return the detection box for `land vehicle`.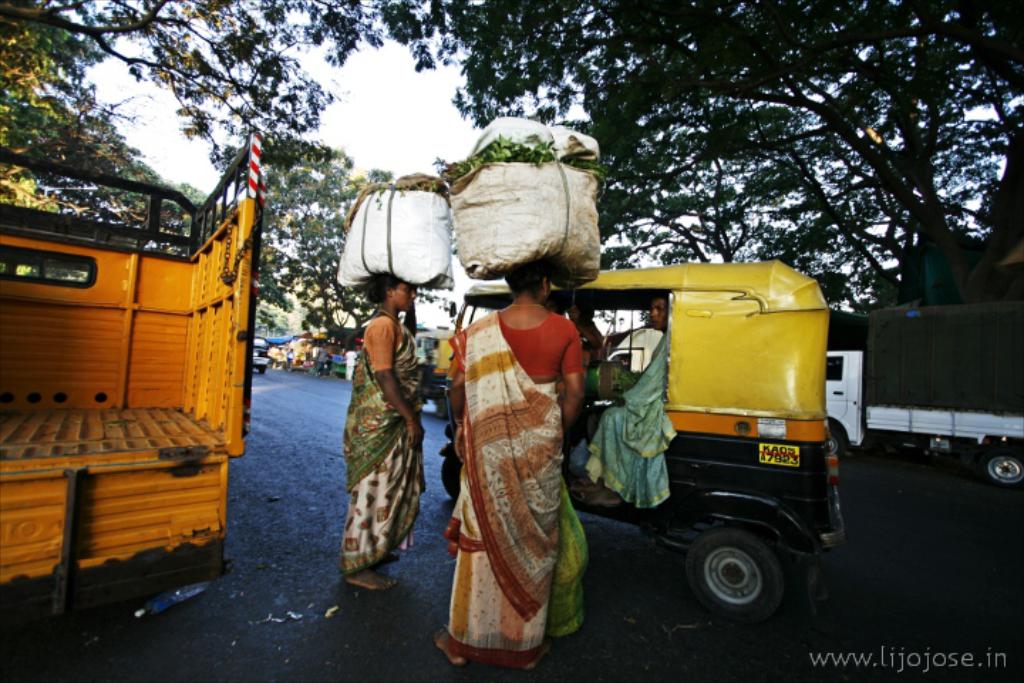
<region>414, 326, 449, 414</region>.
